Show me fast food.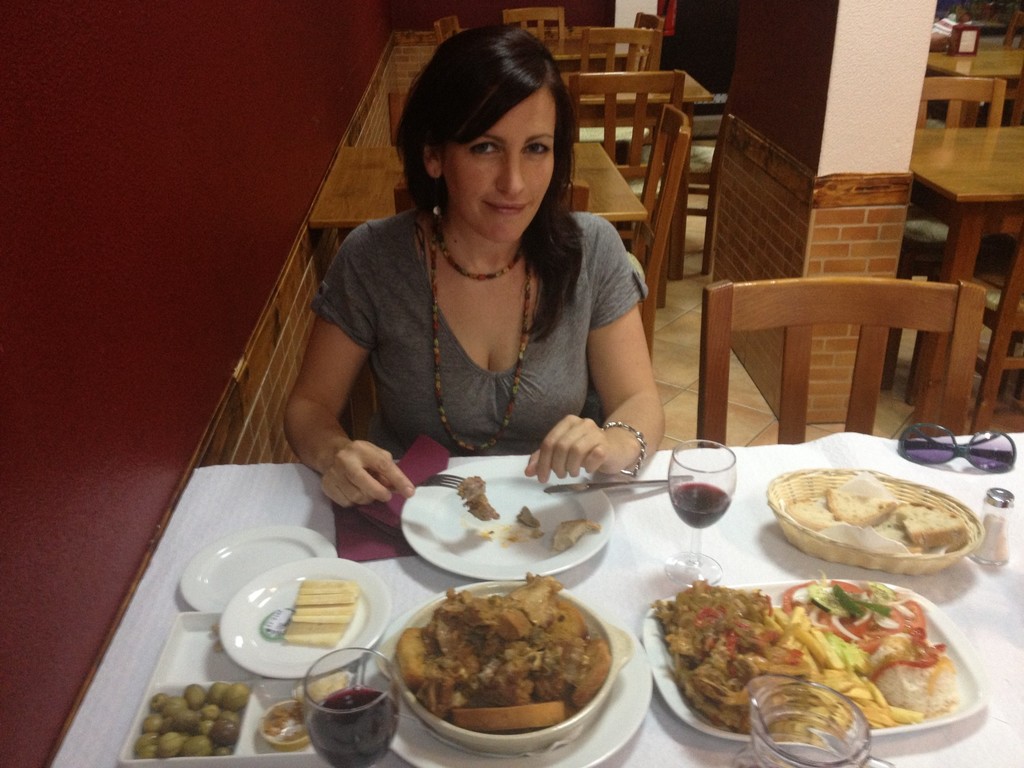
fast food is here: [826,473,897,529].
